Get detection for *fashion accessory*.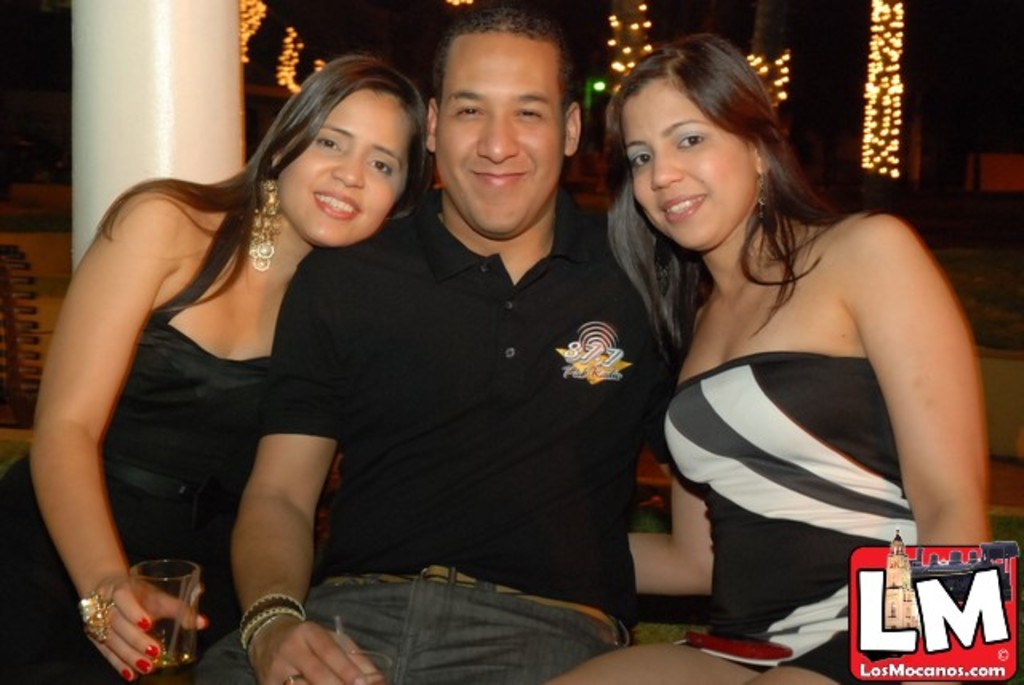
Detection: [86, 595, 117, 635].
